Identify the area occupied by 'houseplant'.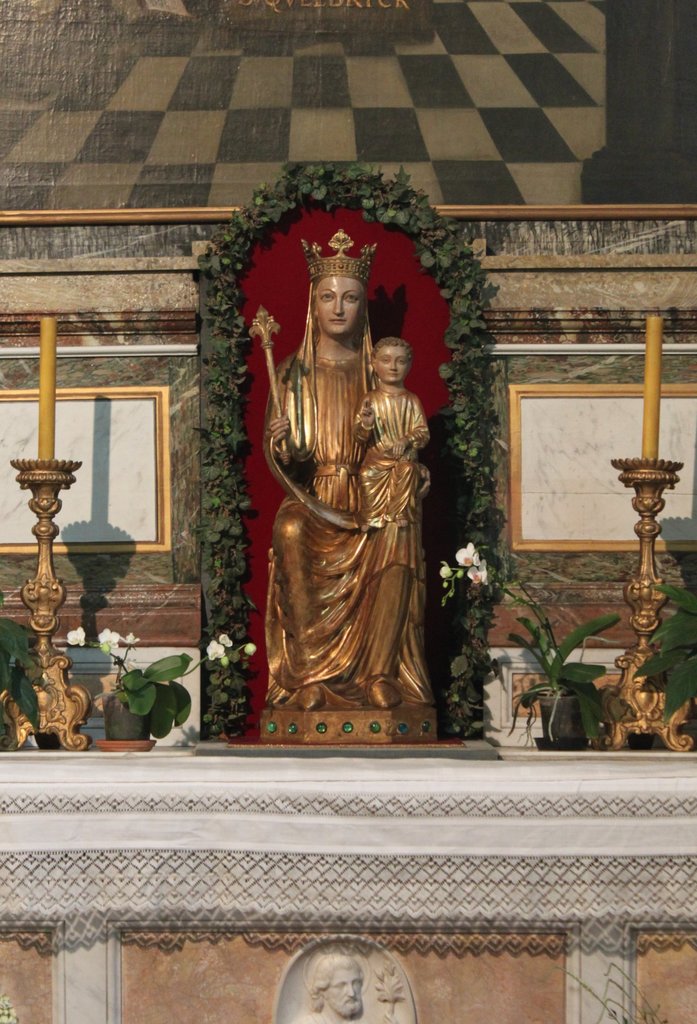
Area: bbox=(63, 621, 257, 756).
